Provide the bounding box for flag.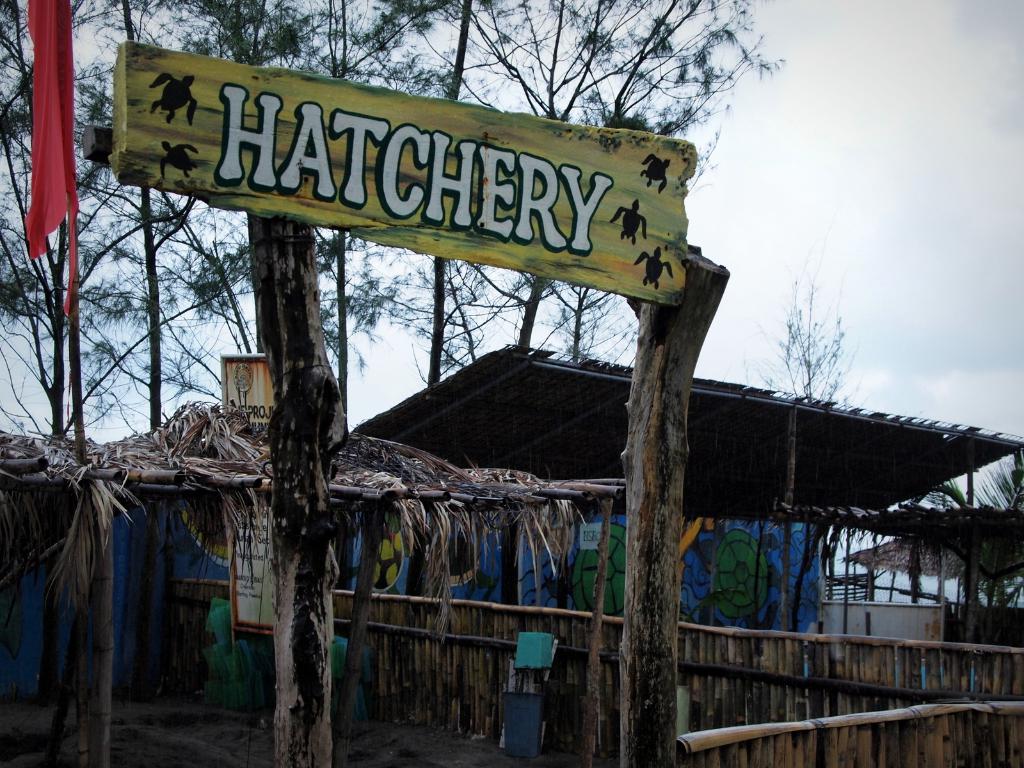
[x1=26, y1=0, x2=78, y2=316].
